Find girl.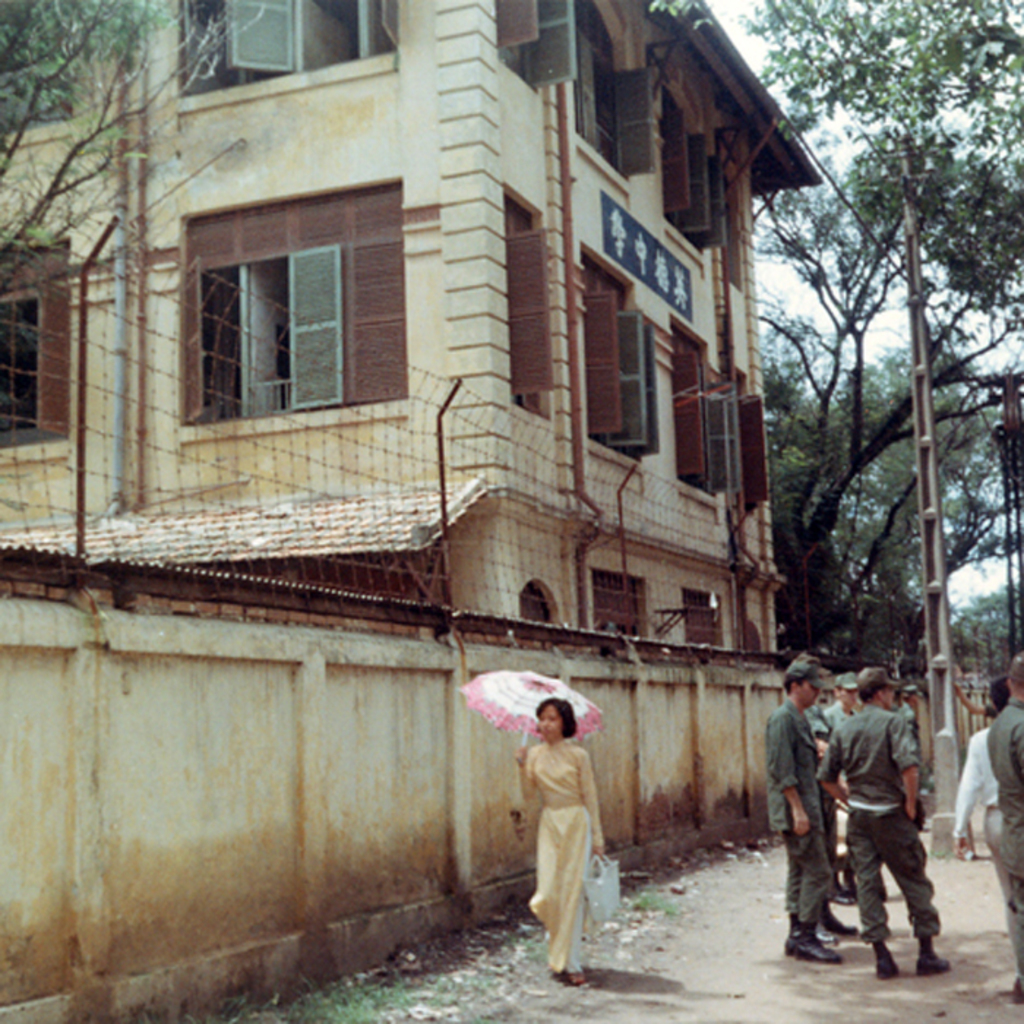
bbox=(521, 692, 607, 979).
